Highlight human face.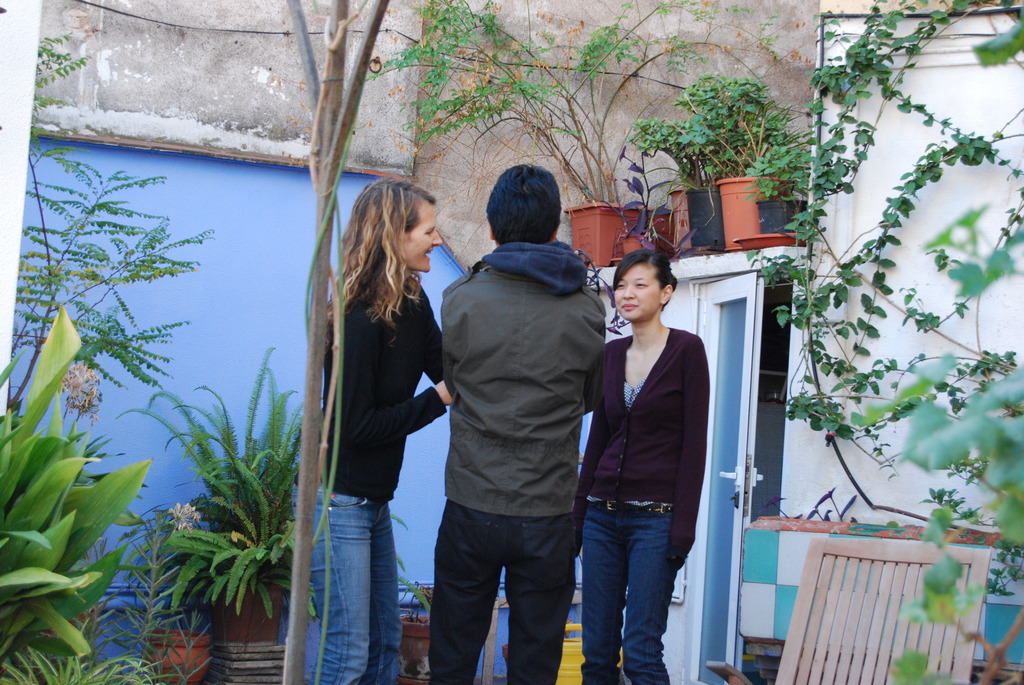
Highlighted region: locate(616, 261, 662, 323).
